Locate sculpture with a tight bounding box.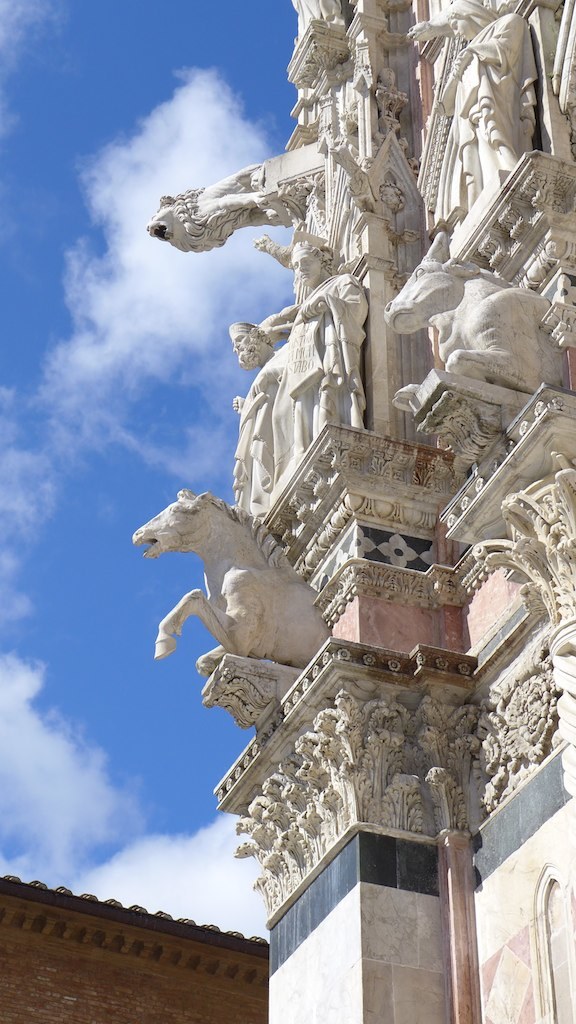
394:0:532:231.
